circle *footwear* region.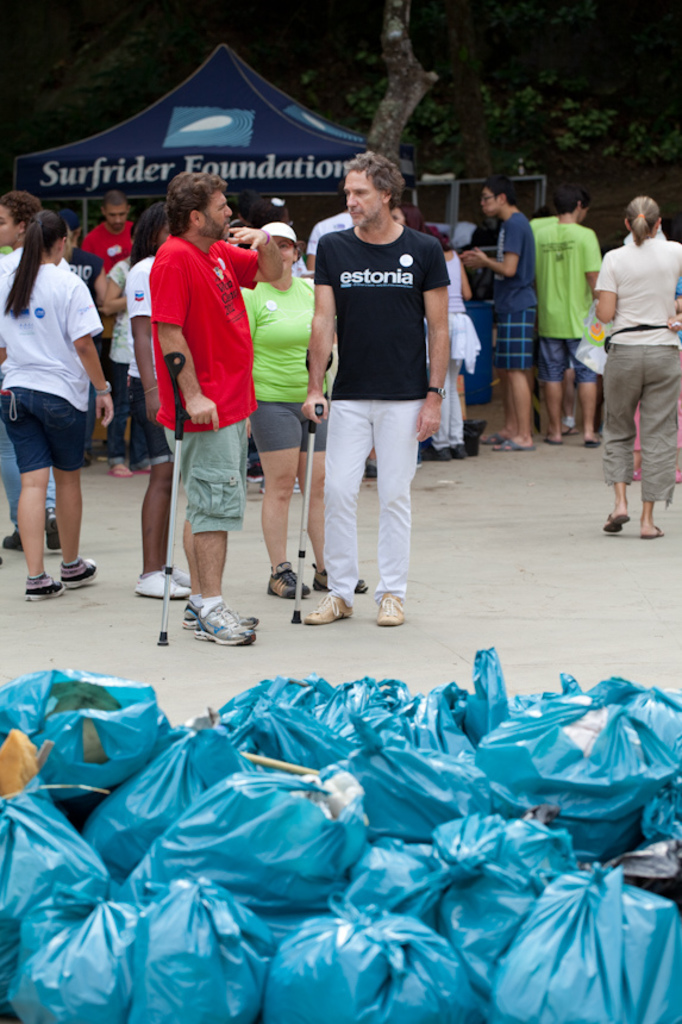
Region: 179, 597, 261, 625.
